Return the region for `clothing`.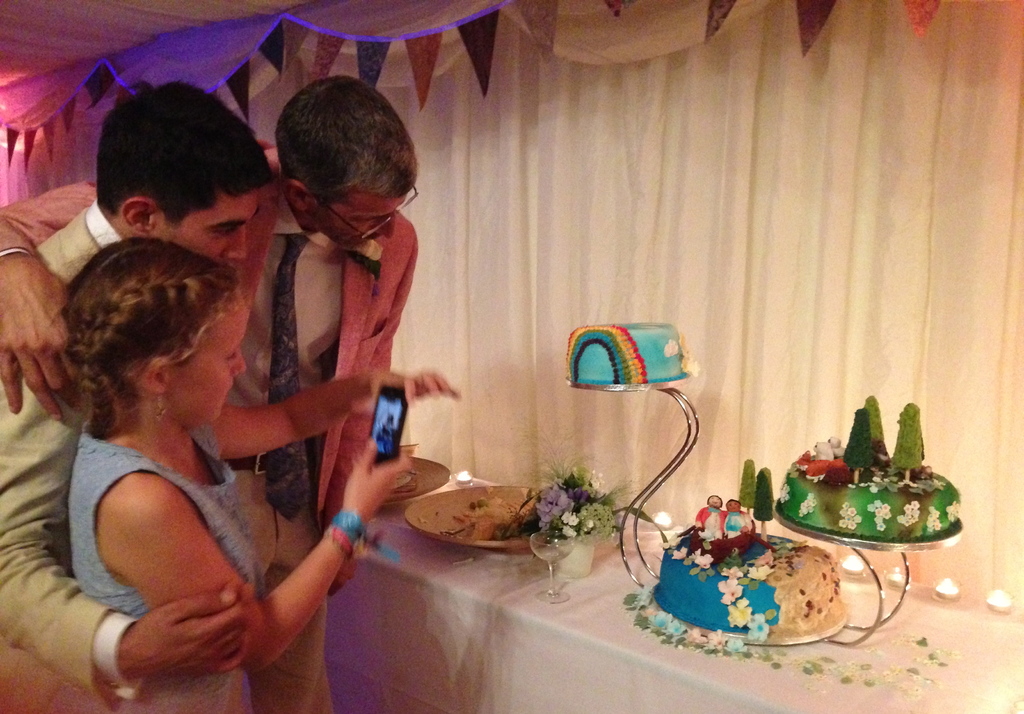
Rect(0, 198, 148, 713).
